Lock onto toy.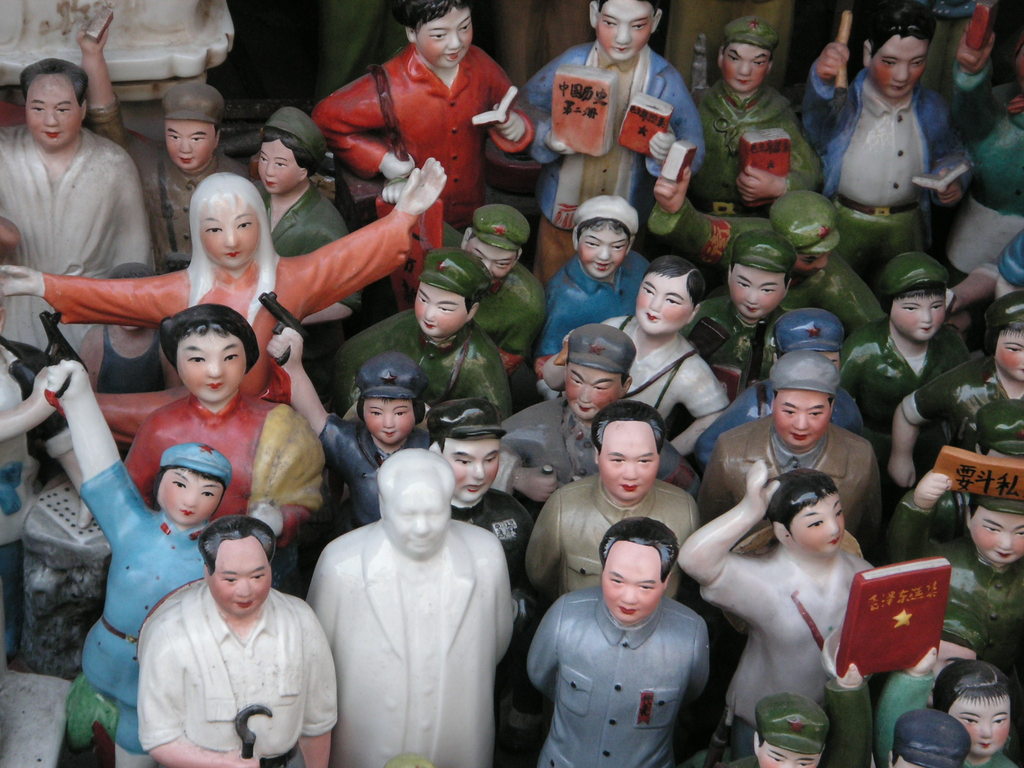
Locked: detection(535, 394, 689, 604).
